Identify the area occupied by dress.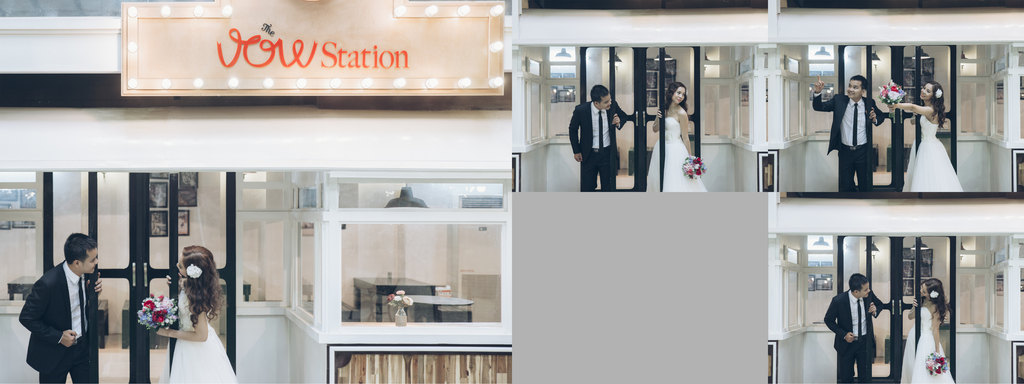
Area: box(168, 289, 237, 383).
